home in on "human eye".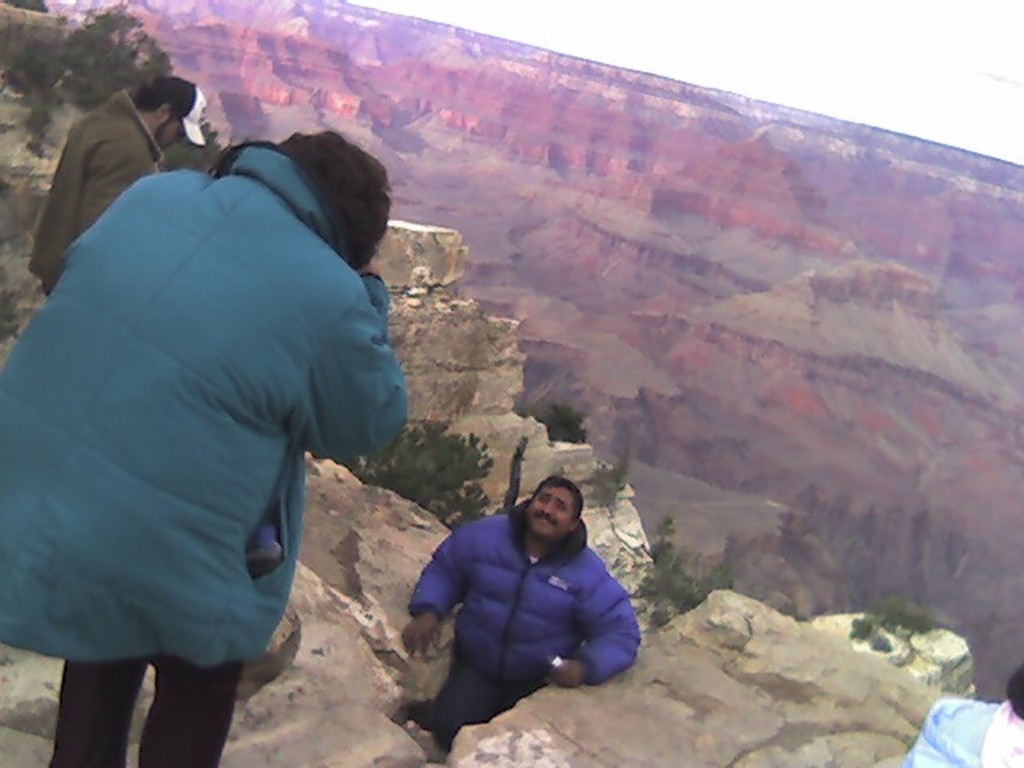
Homed in at x1=554 y1=499 x2=568 y2=512.
